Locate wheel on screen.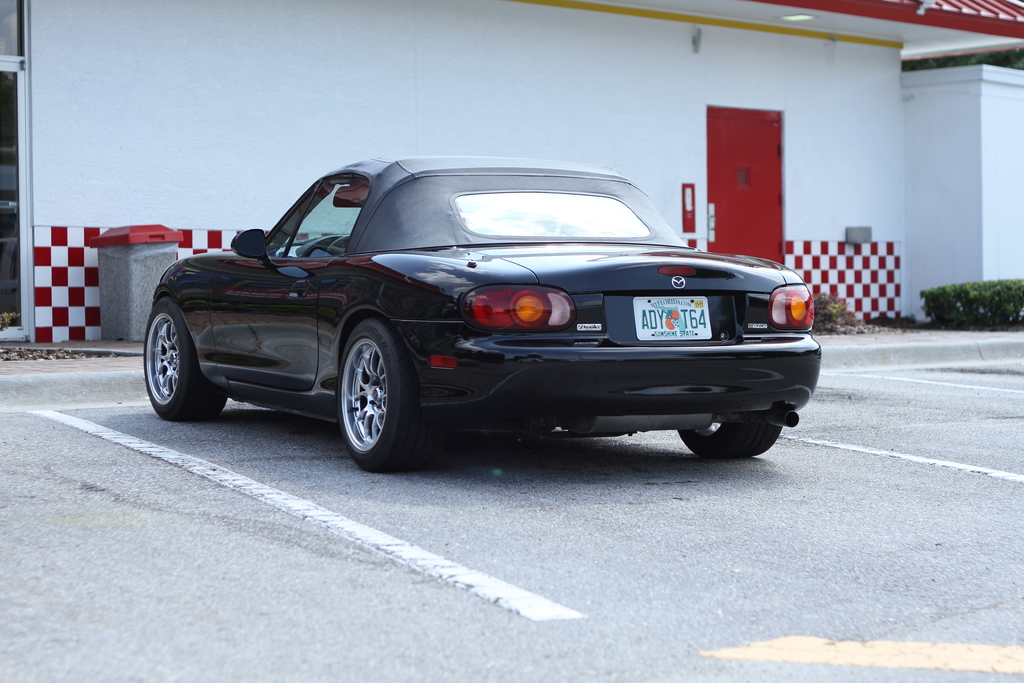
On screen at (339,318,422,471).
